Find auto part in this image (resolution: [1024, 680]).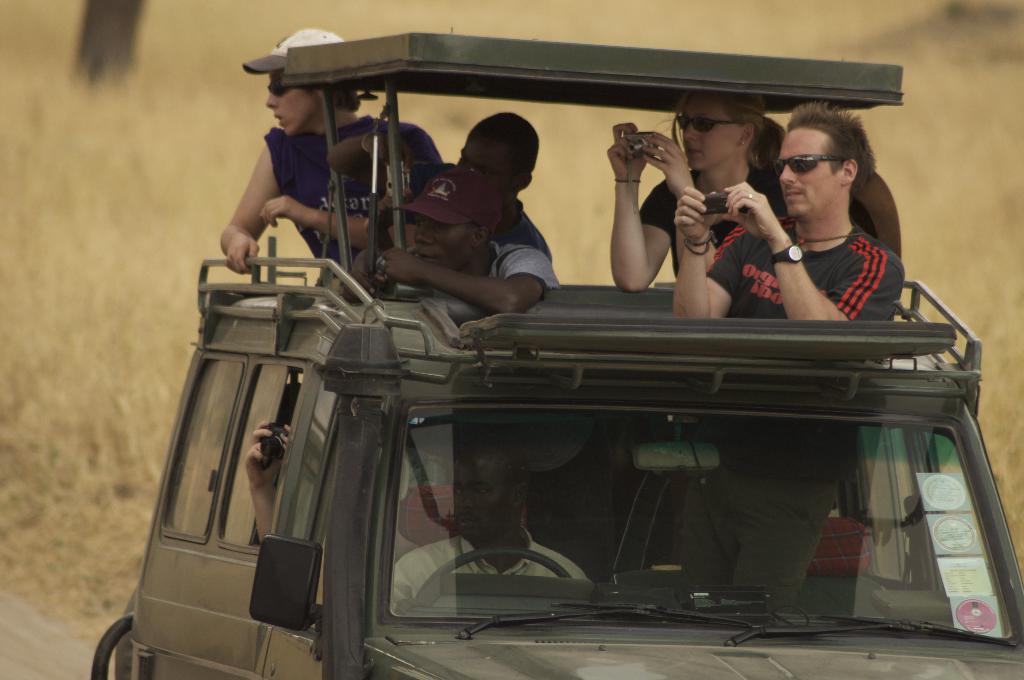
x1=244, y1=534, x2=322, y2=635.
